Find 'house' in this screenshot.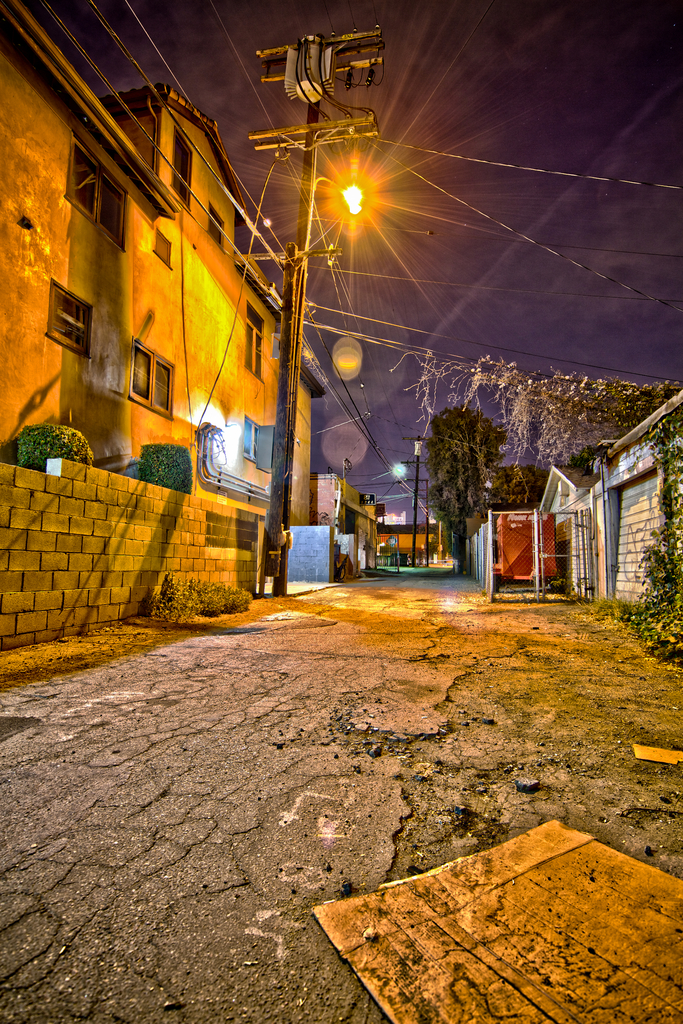
The bounding box for 'house' is (x1=546, y1=378, x2=682, y2=606).
